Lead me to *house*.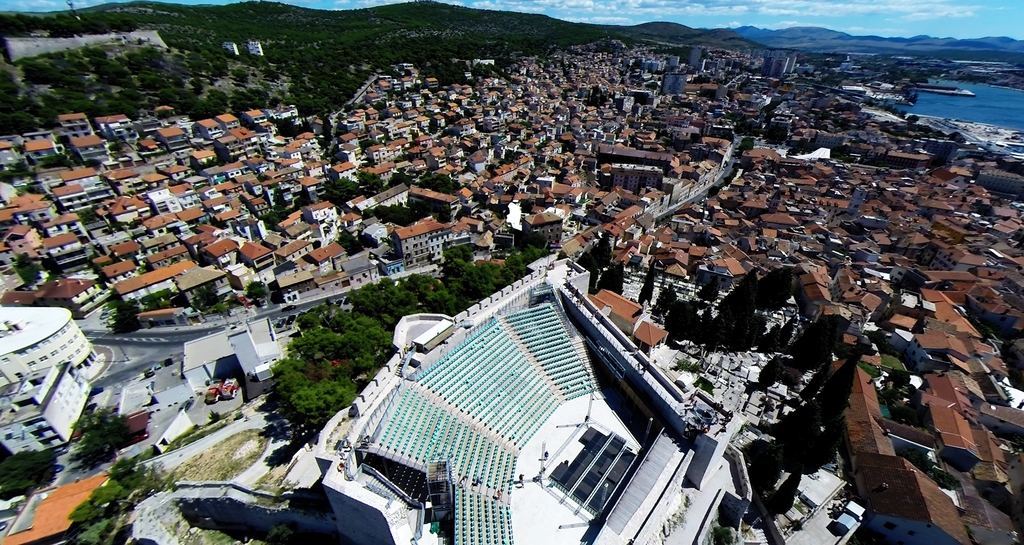
Lead to 307,203,332,226.
